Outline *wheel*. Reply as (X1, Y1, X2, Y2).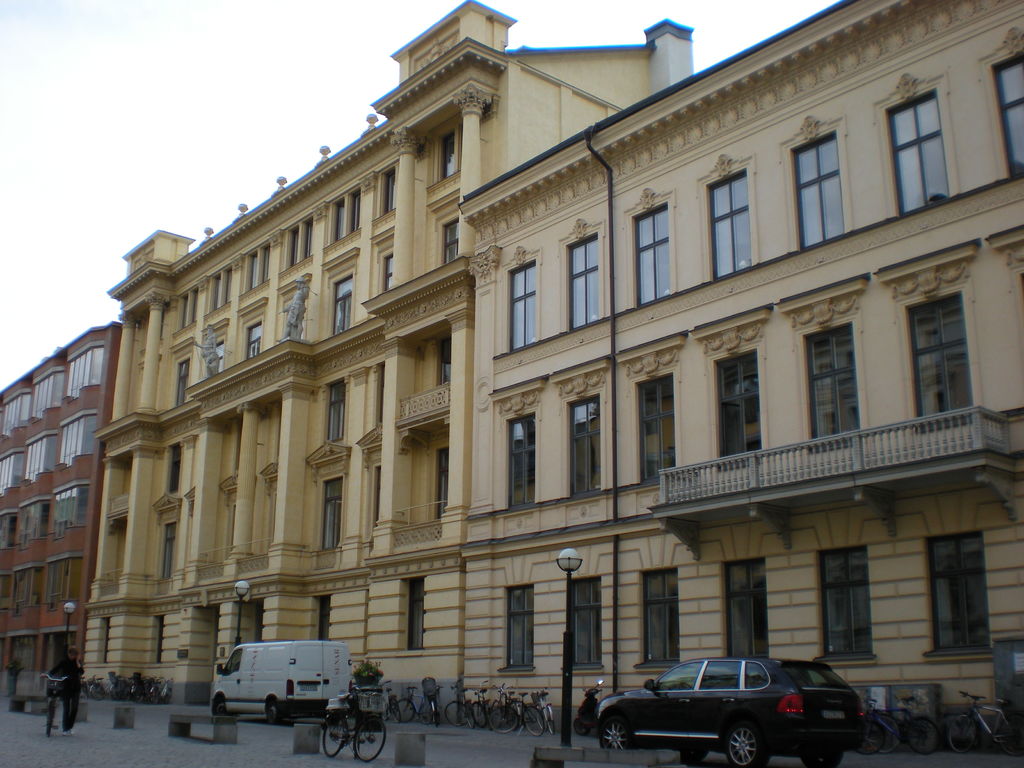
(321, 719, 347, 757).
